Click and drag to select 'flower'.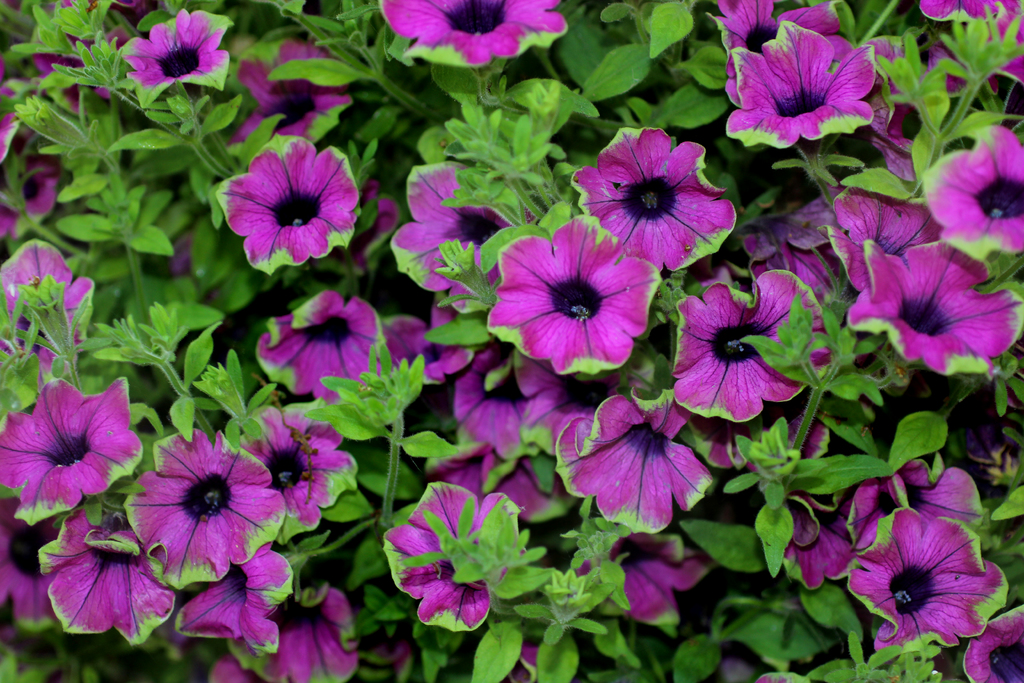
Selection: {"left": 920, "top": 128, "right": 1023, "bottom": 276}.
